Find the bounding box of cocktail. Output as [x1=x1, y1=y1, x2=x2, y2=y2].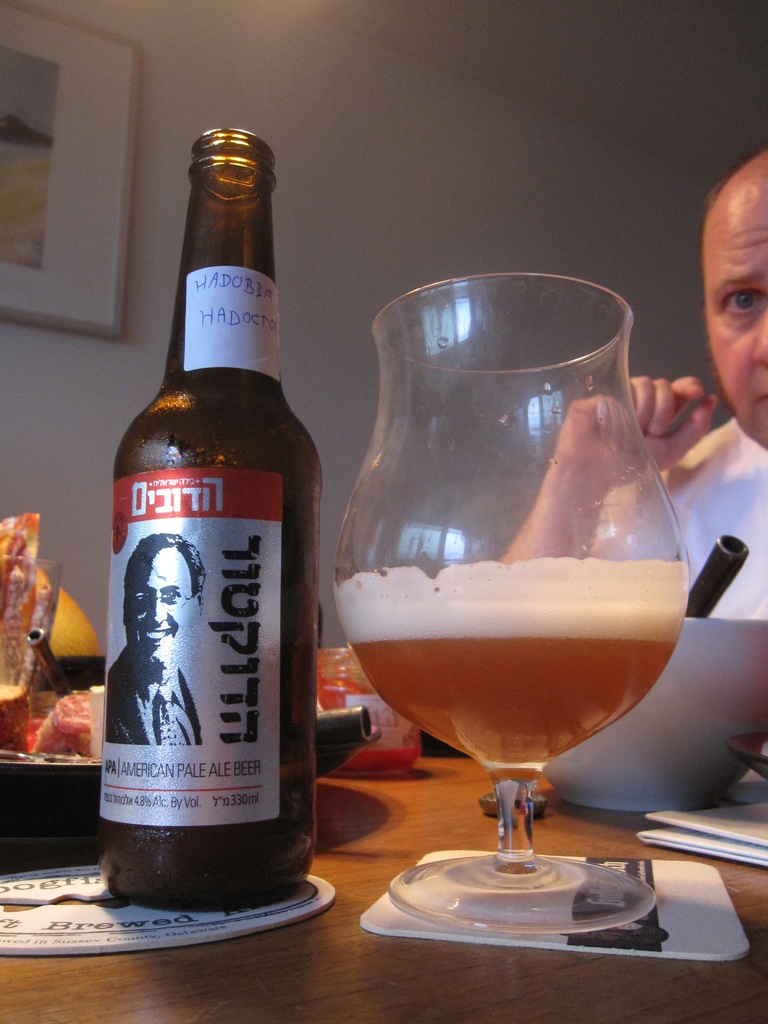
[x1=327, y1=262, x2=694, y2=942].
